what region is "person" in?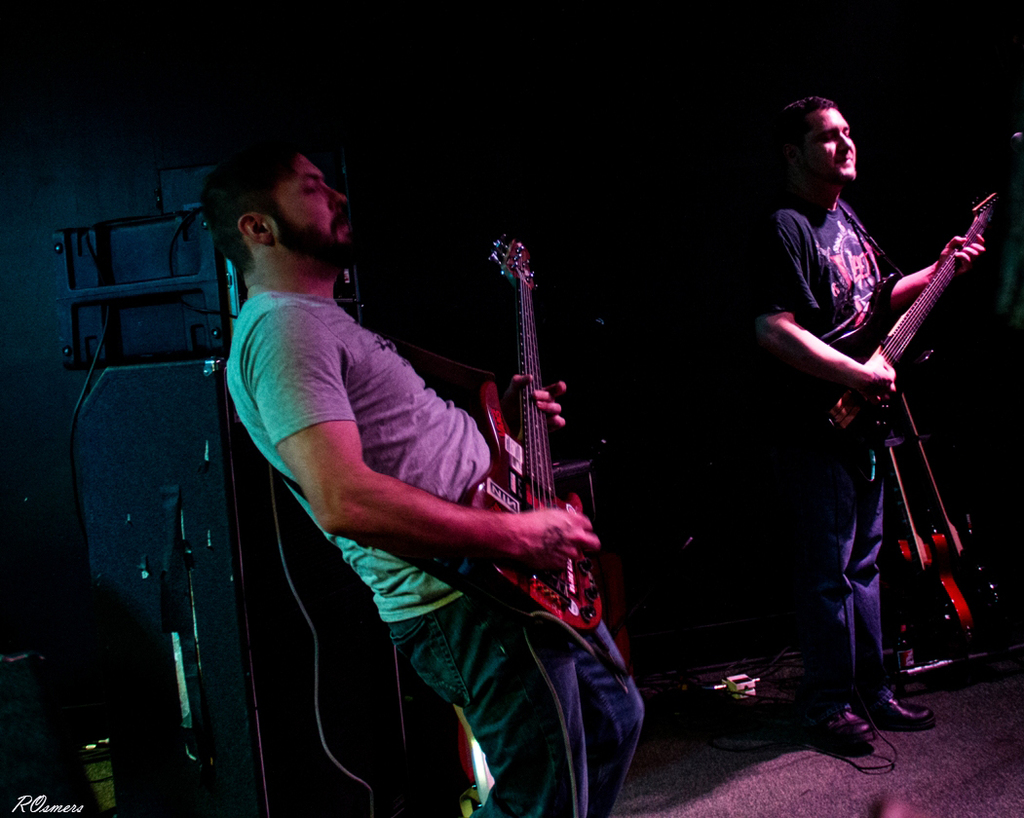
<region>773, 60, 979, 748</region>.
